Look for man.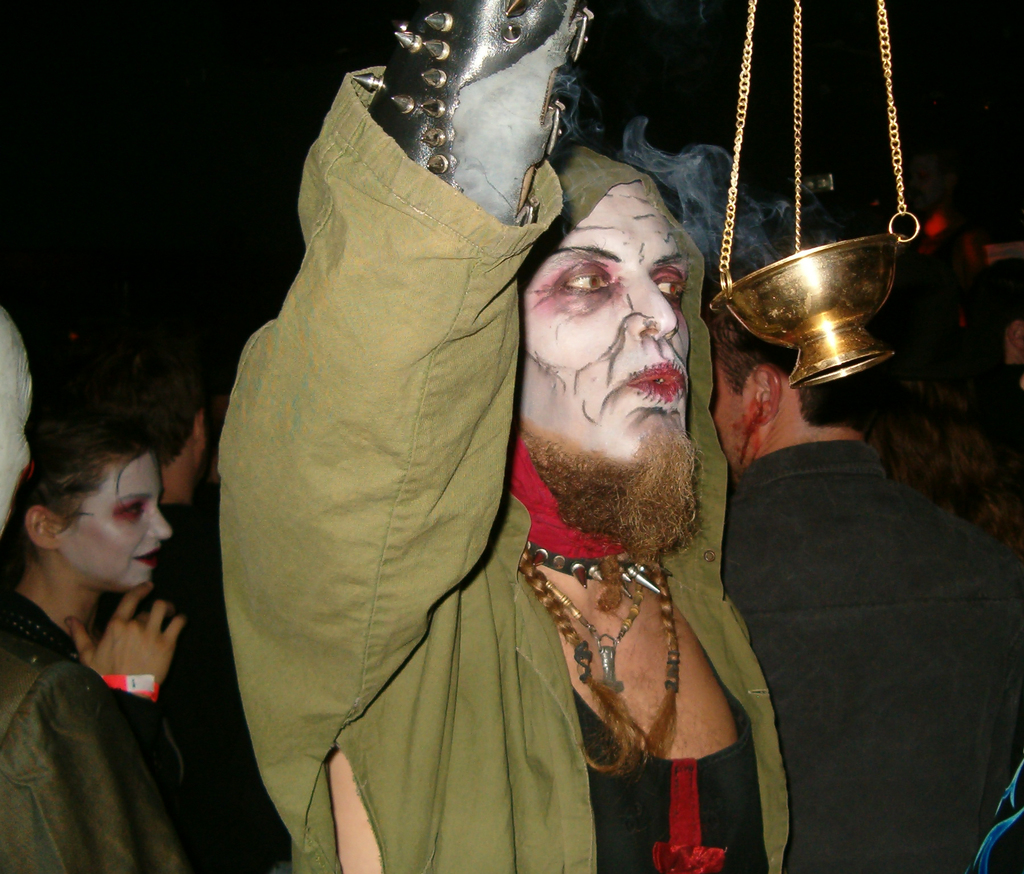
Found: bbox=(214, 0, 794, 873).
